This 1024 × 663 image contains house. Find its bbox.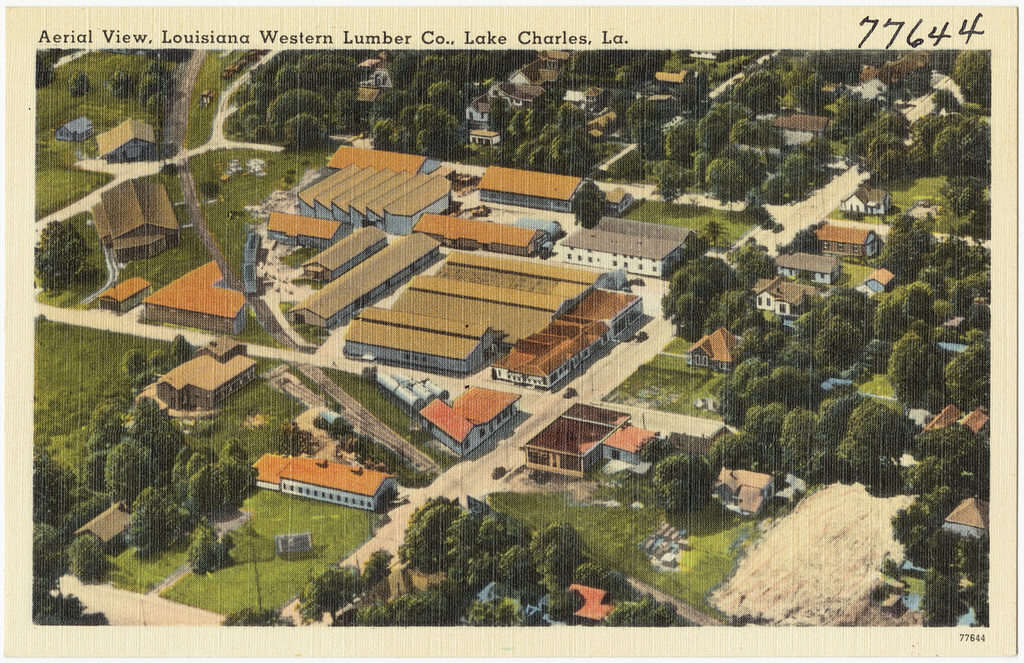
(154,335,258,410).
